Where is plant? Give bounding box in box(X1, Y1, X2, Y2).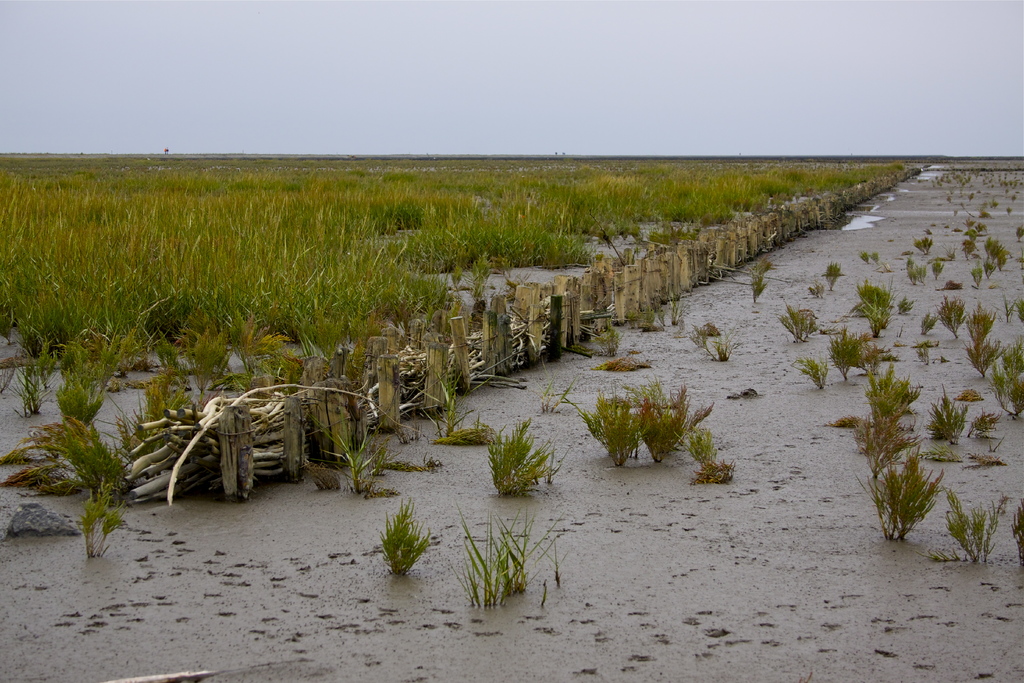
box(849, 409, 924, 478).
